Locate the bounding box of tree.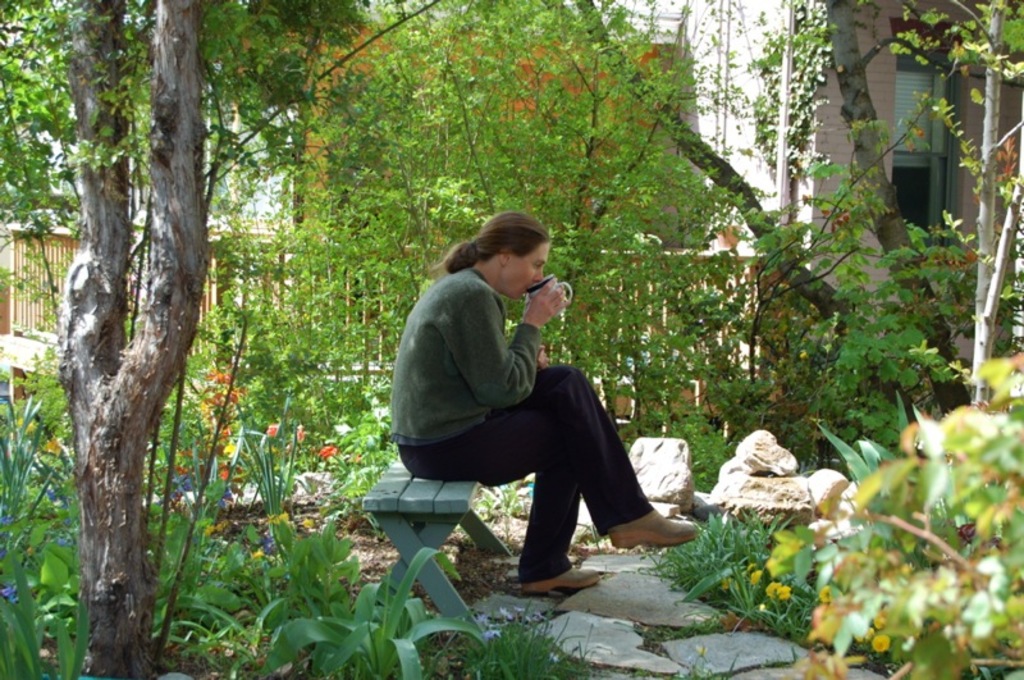
Bounding box: 51, 0, 364, 679.
